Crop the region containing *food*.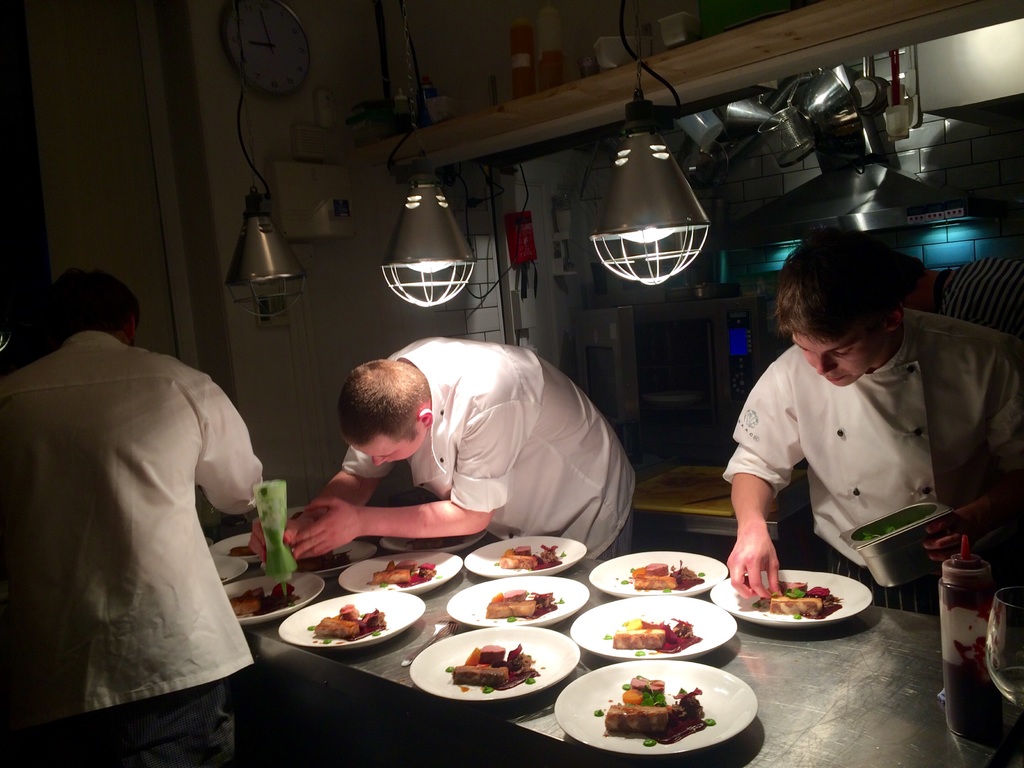
Crop region: box(602, 671, 716, 745).
